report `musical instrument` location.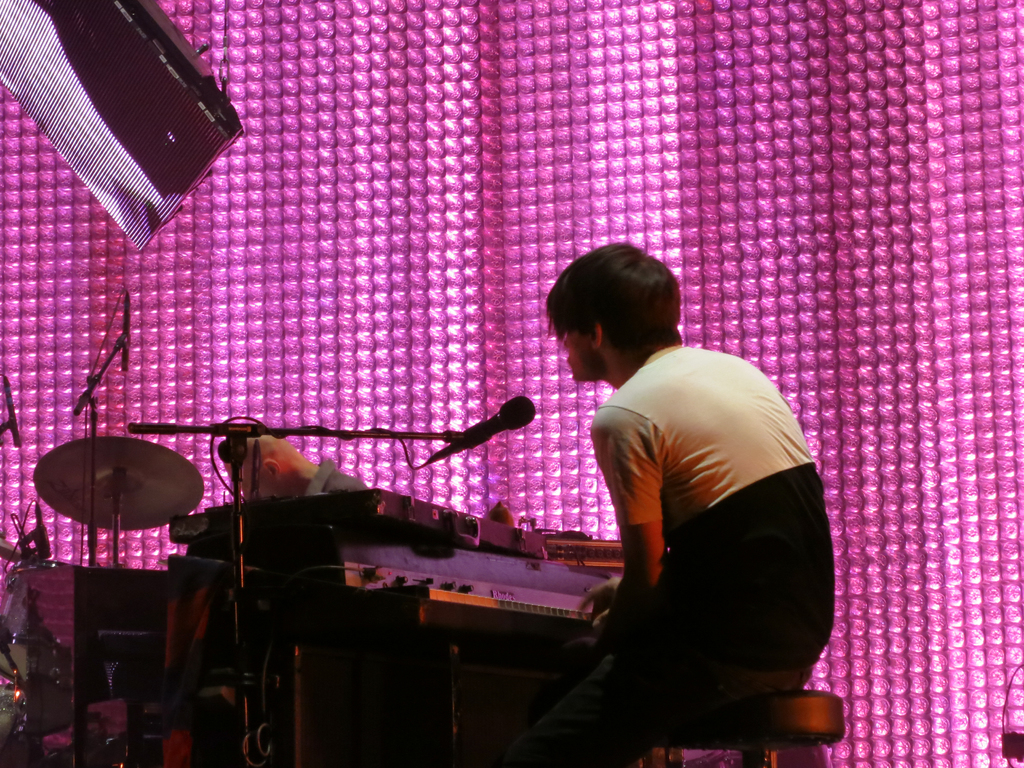
Report: region(33, 433, 206, 531).
